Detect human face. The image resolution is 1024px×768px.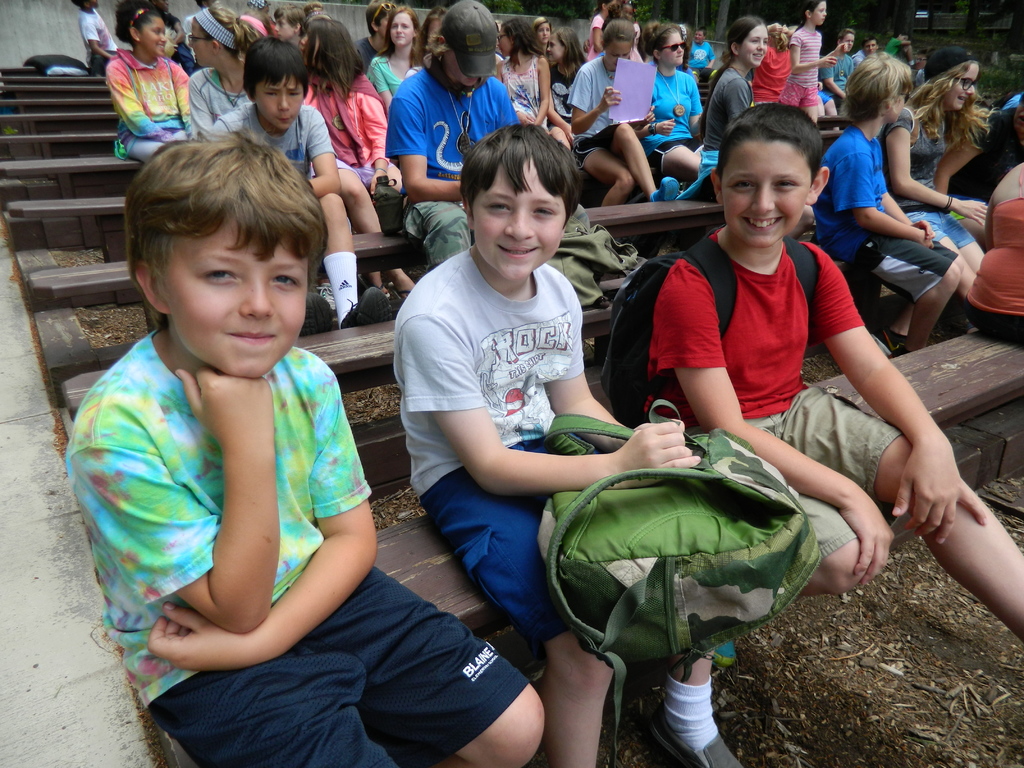
pyautogui.locateOnScreen(86, 0, 99, 10).
